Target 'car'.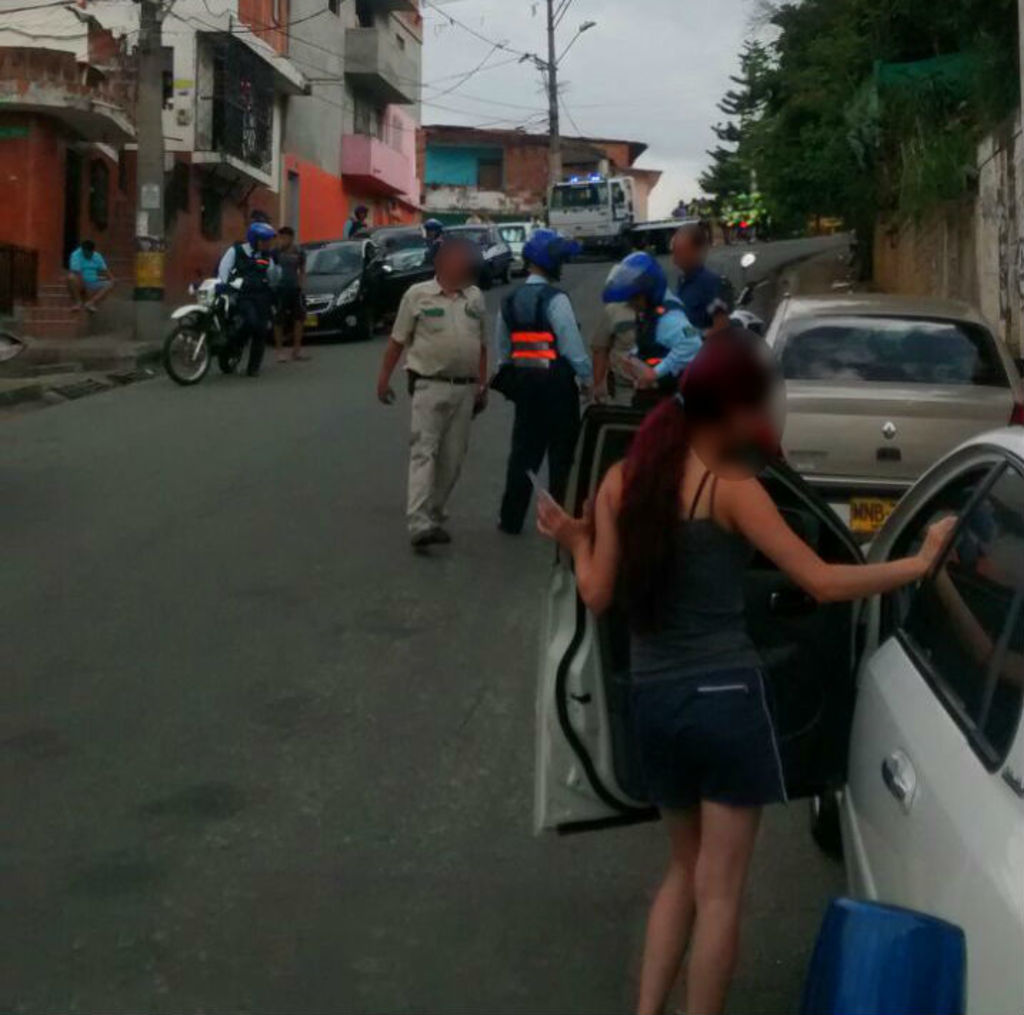
Target region: select_region(498, 220, 543, 246).
